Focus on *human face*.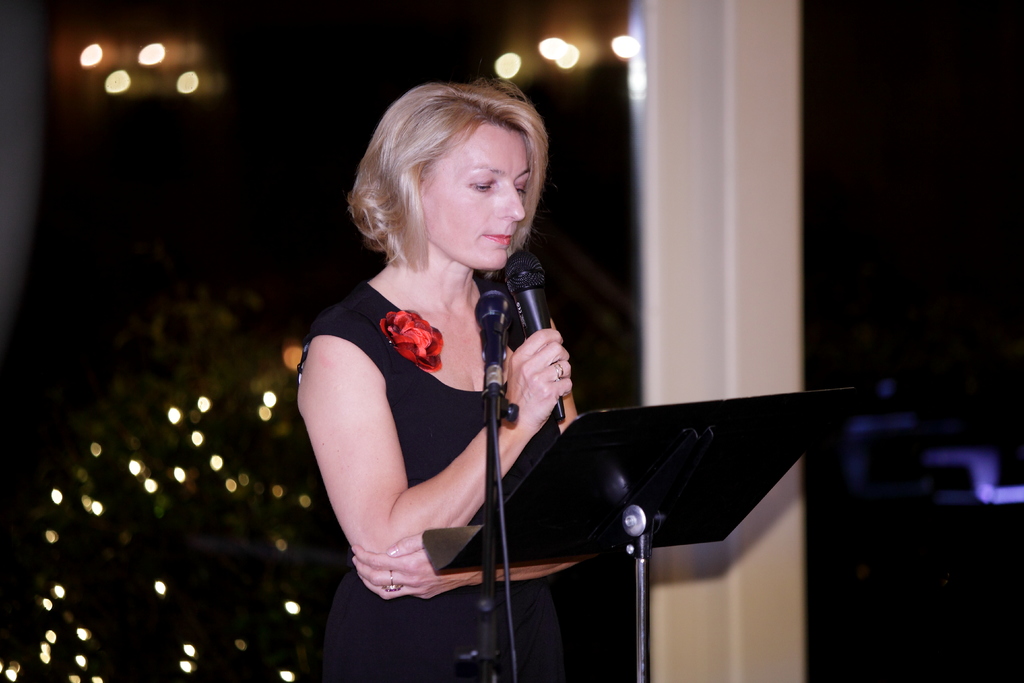
Focused at [left=408, top=119, right=525, bottom=278].
